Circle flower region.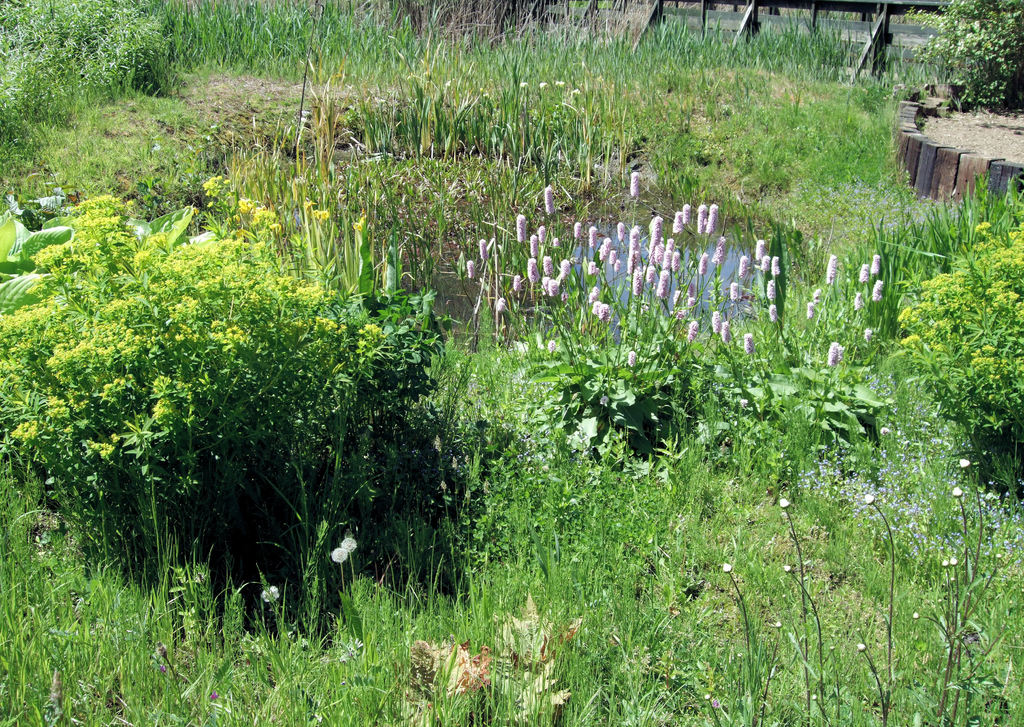
Region: select_region(956, 455, 968, 467).
